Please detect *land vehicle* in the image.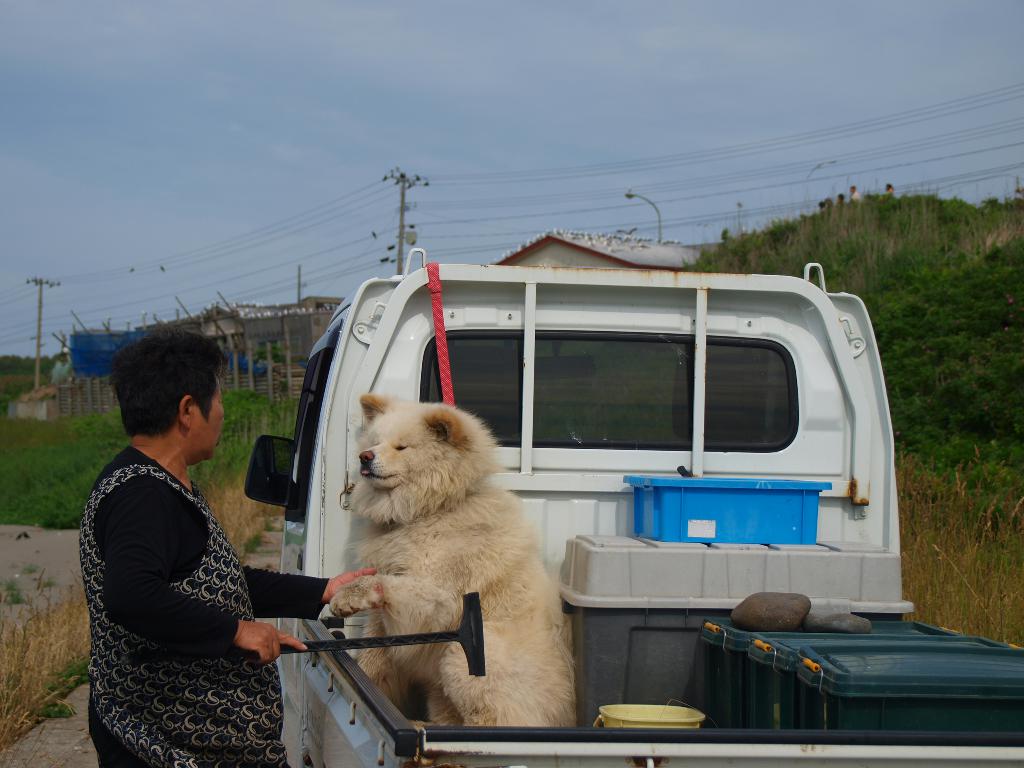
detection(276, 252, 1023, 767).
